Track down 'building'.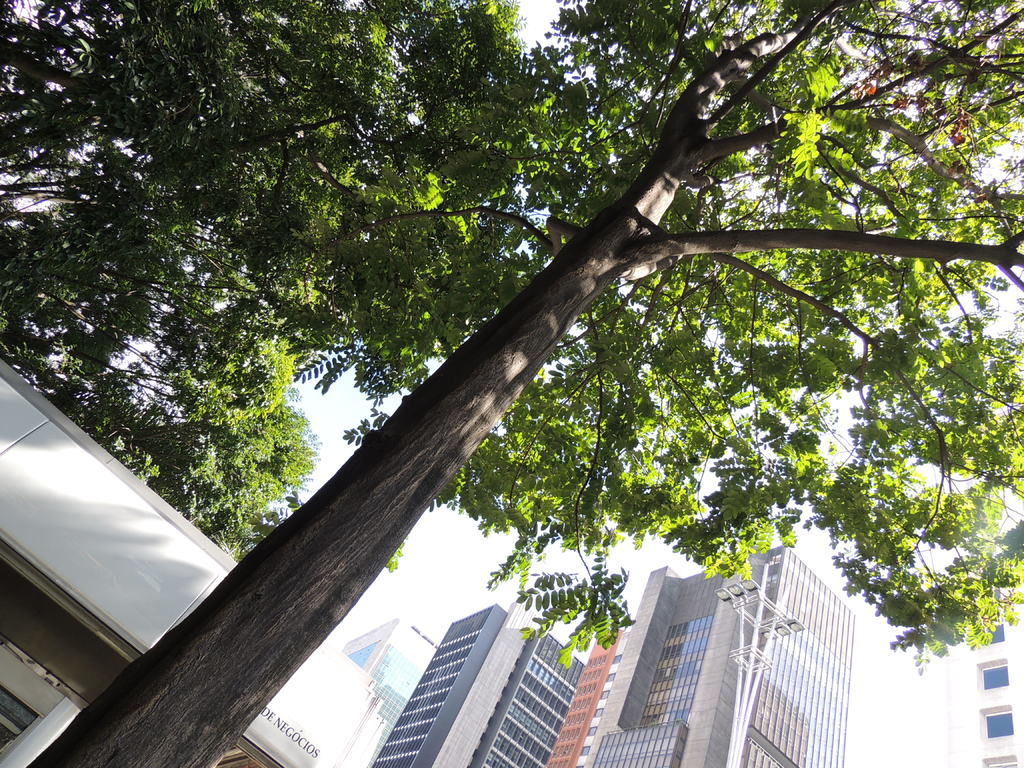
Tracked to {"left": 504, "top": 598, "right": 537, "bottom": 628}.
